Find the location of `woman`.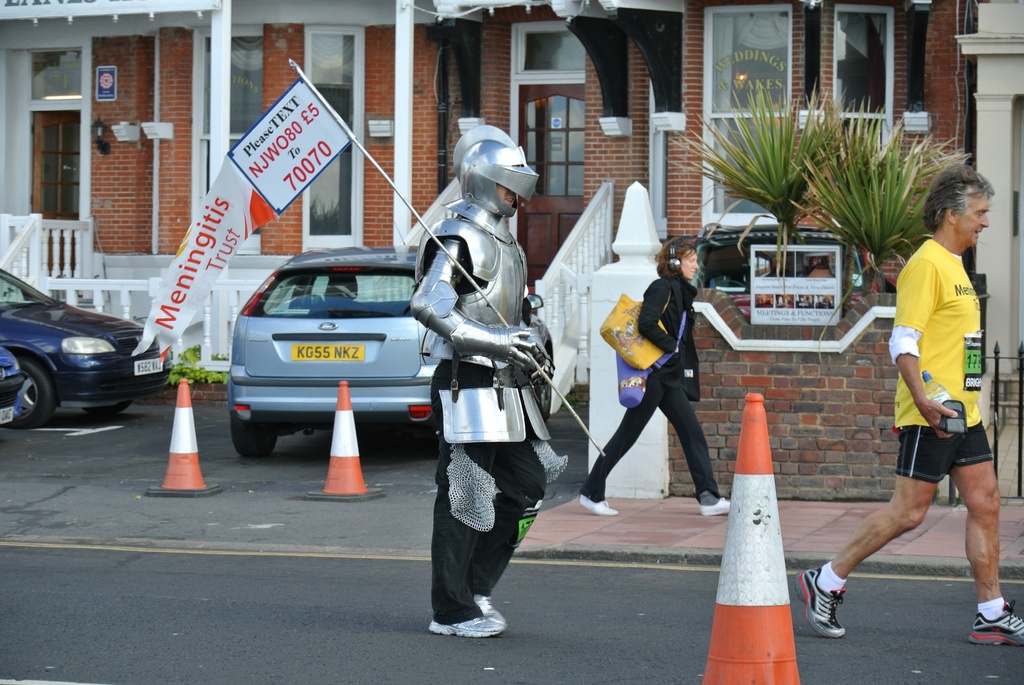
Location: (578, 233, 735, 516).
